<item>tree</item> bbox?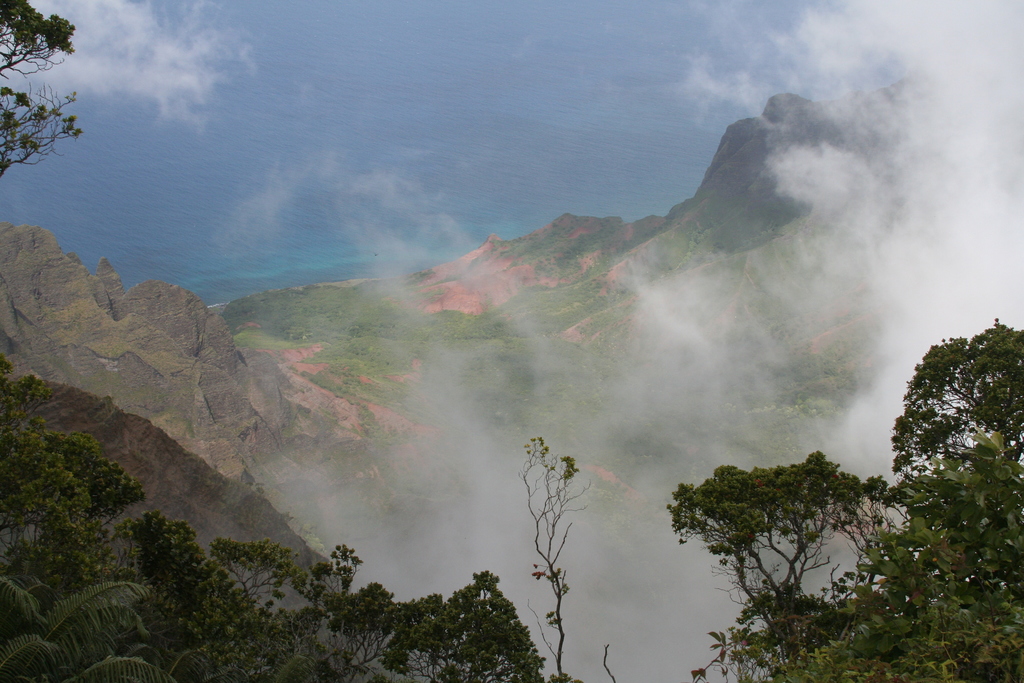
[0,353,548,682]
